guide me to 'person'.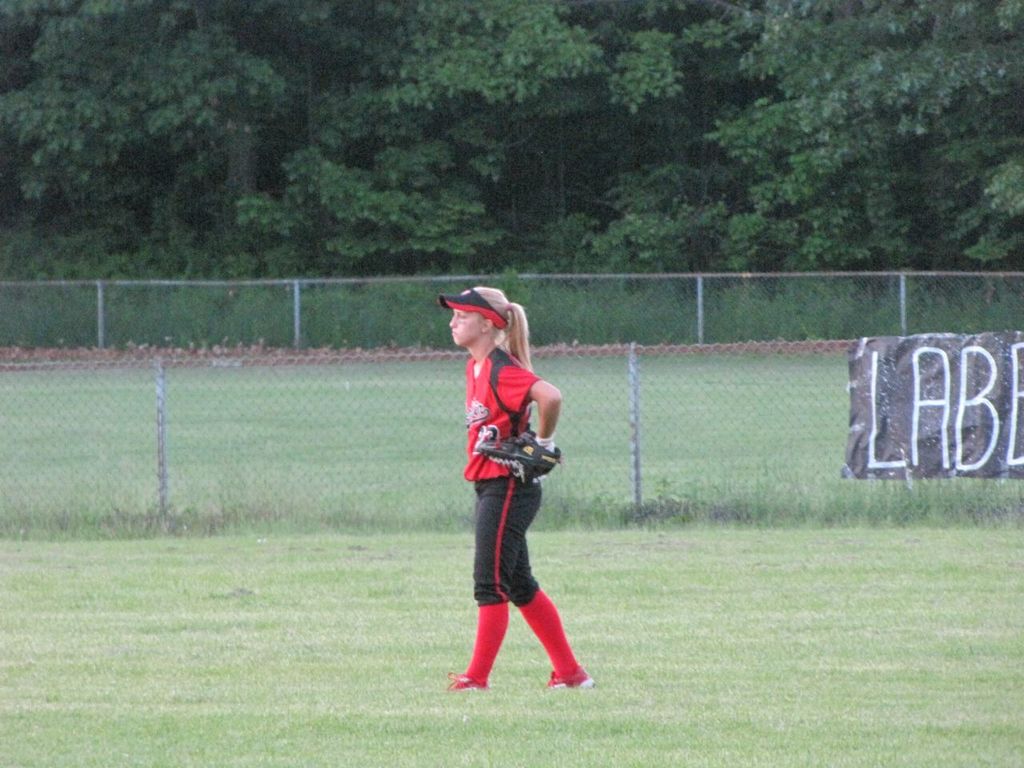
Guidance: 445,277,578,698.
